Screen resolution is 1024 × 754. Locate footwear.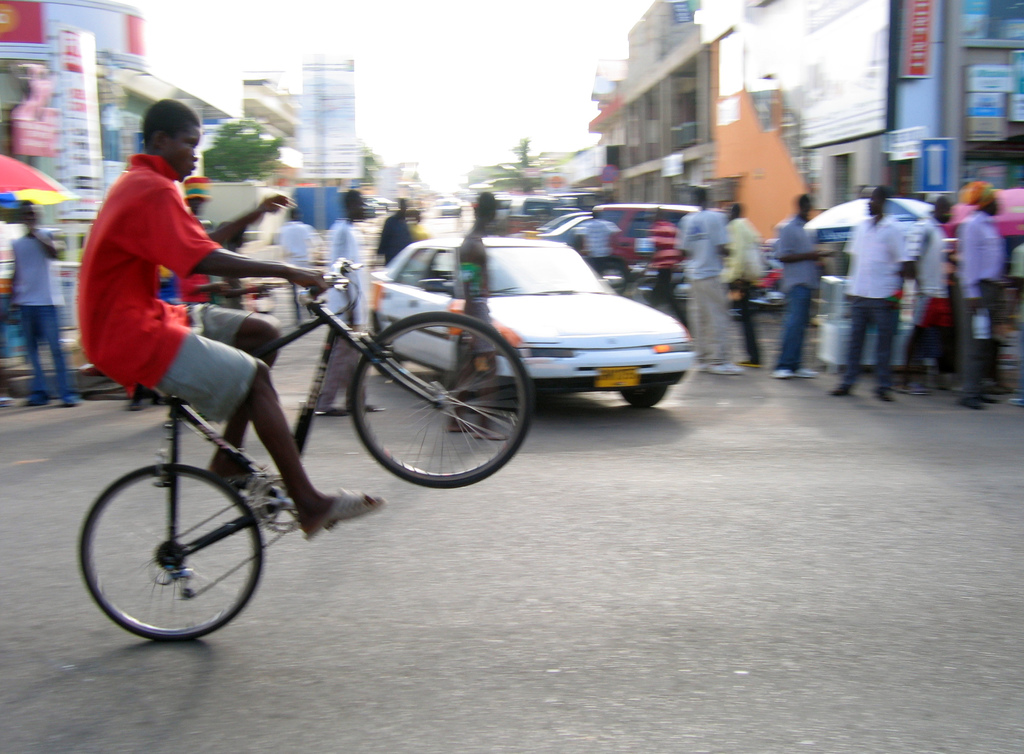
<region>299, 481, 388, 543</region>.
